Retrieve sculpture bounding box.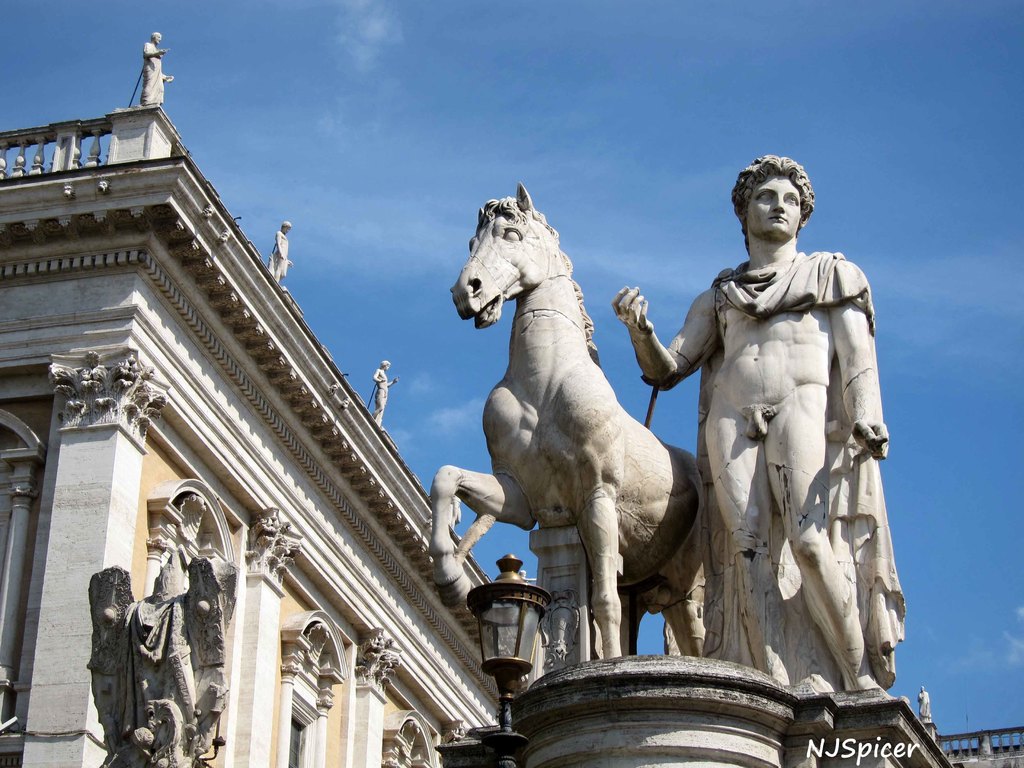
Bounding box: rect(269, 221, 286, 282).
